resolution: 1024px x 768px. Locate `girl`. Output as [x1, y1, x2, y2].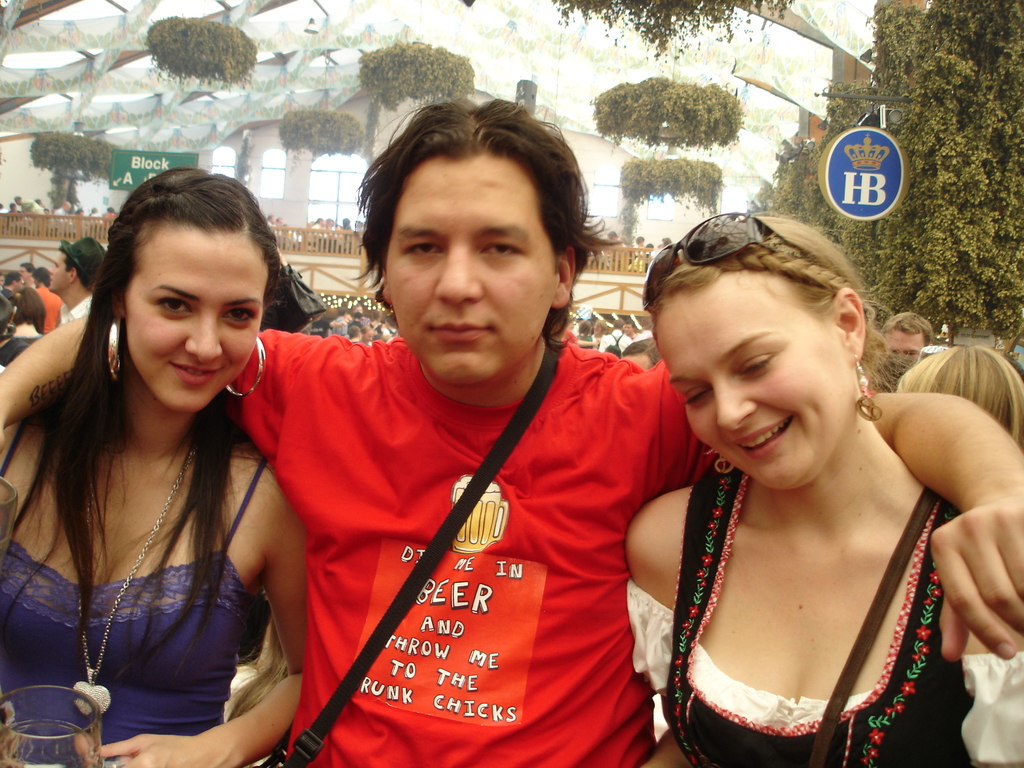
[621, 212, 1023, 767].
